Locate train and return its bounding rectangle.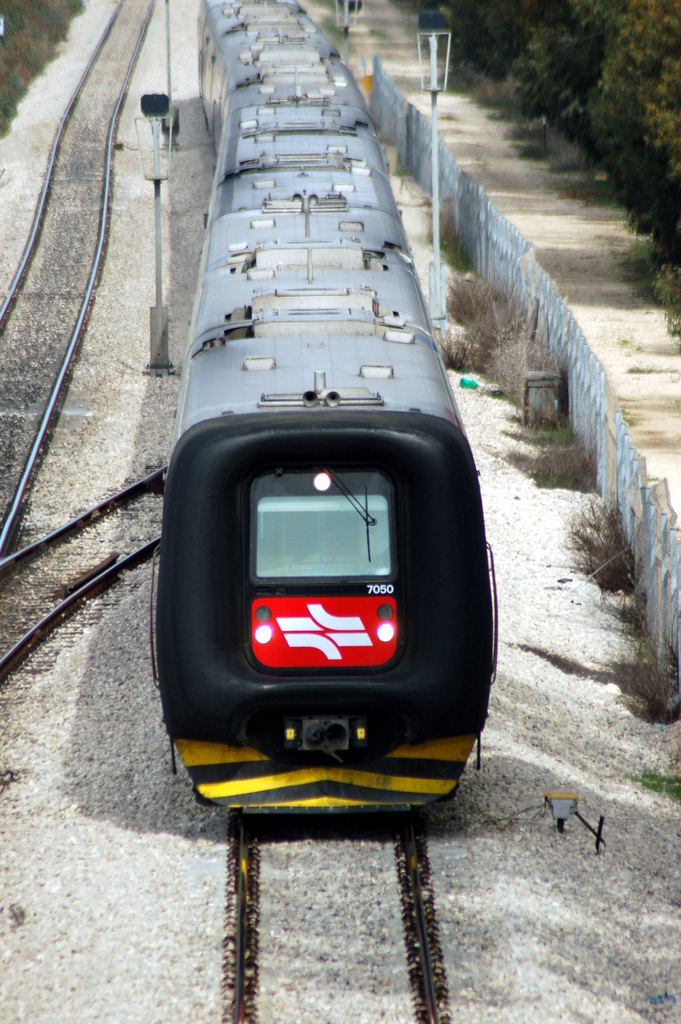
crop(143, 0, 502, 817).
